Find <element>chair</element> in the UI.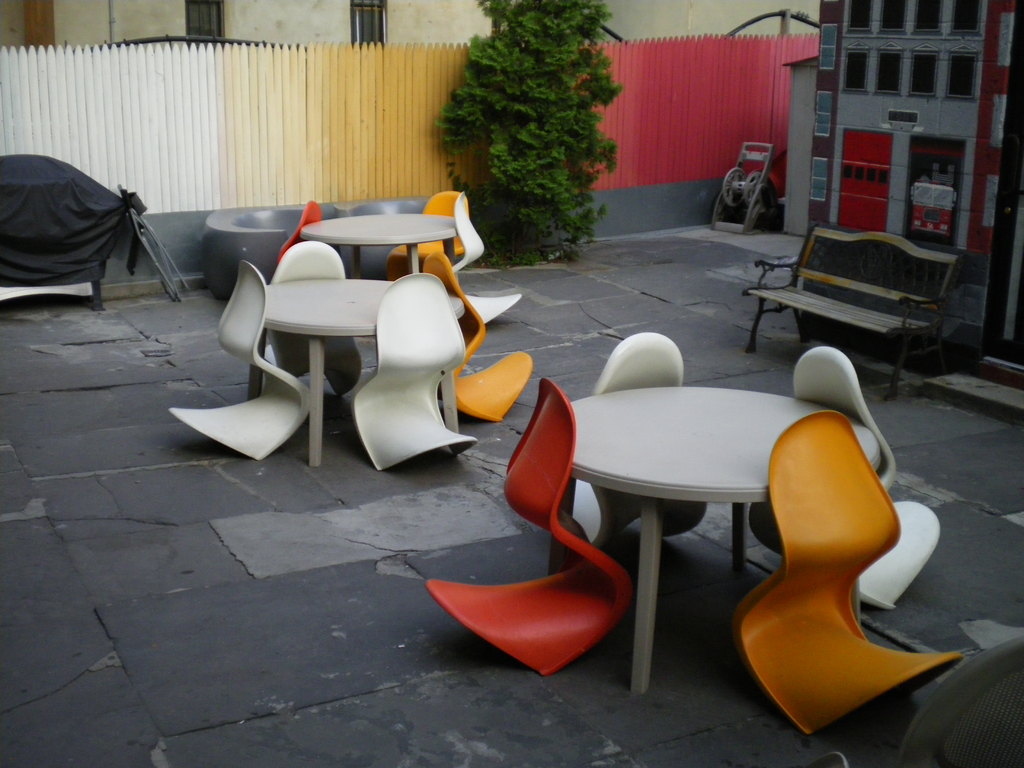
UI element at crop(202, 207, 337, 299).
